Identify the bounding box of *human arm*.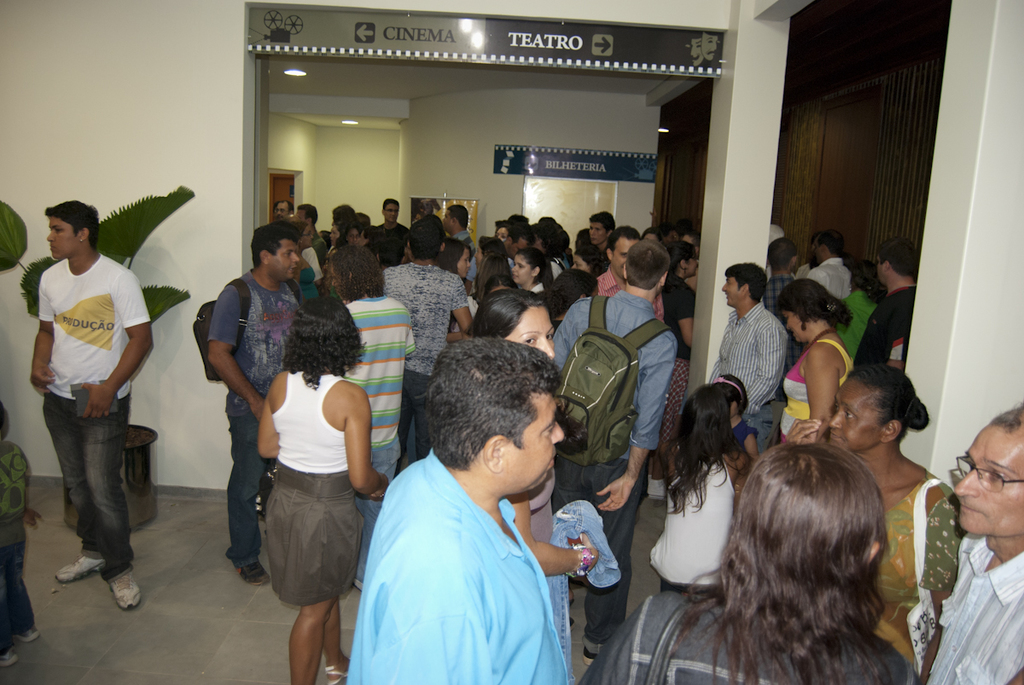
select_region(444, 268, 482, 343).
